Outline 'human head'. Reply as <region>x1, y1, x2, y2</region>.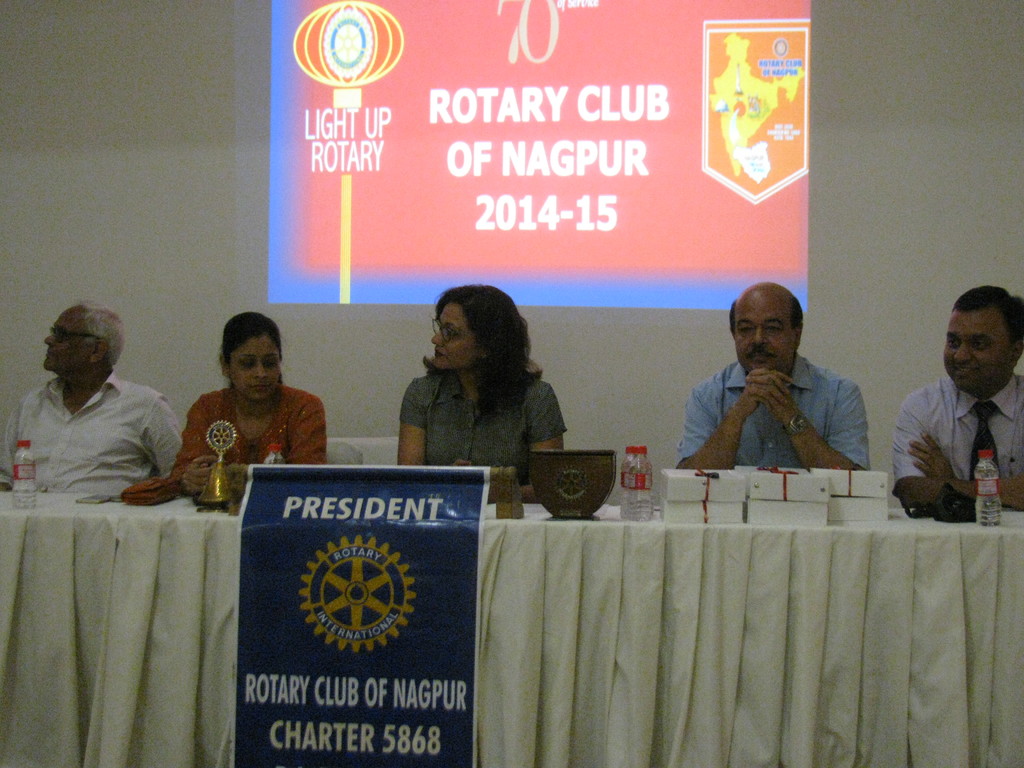
<region>432, 284, 522, 374</region>.
